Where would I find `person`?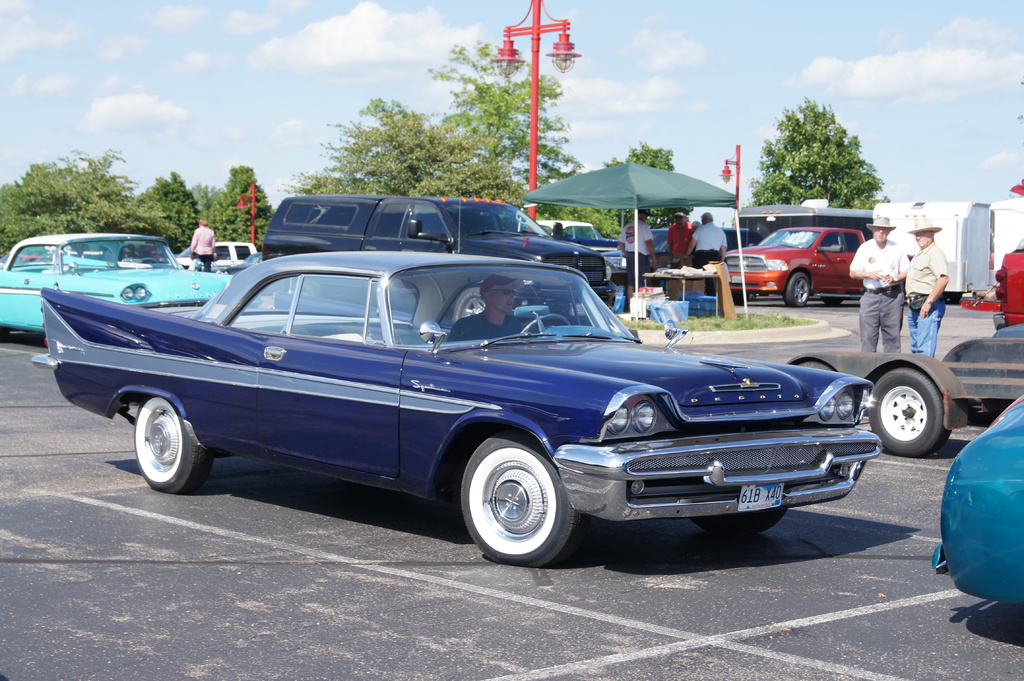
At [451, 275, 533, 339].
